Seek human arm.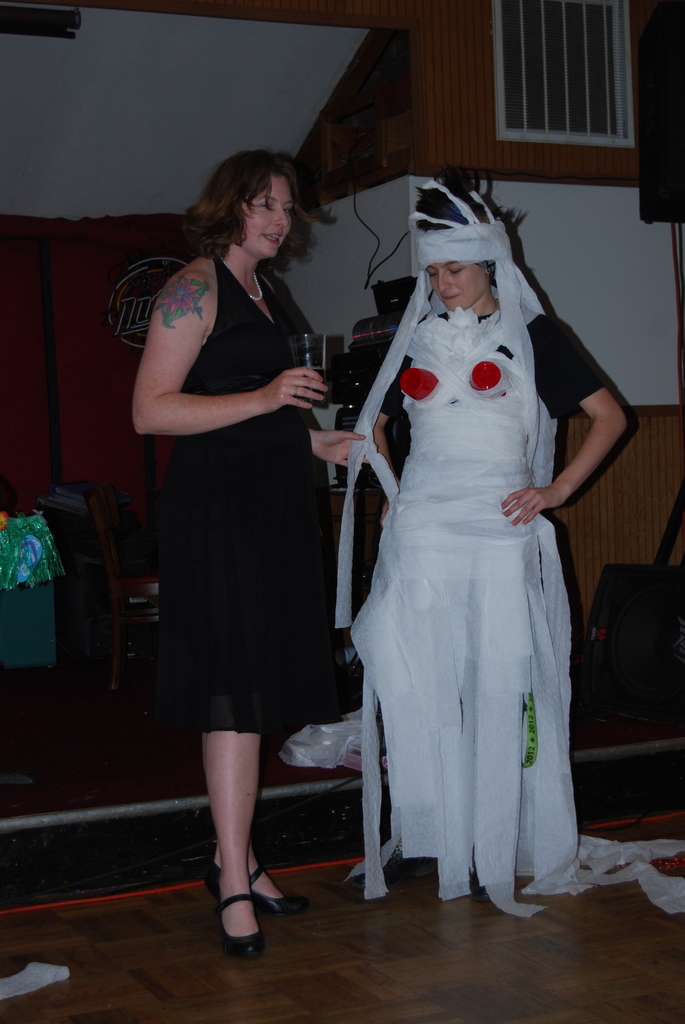
(left=494, top=310, right=633, bottom=527).
